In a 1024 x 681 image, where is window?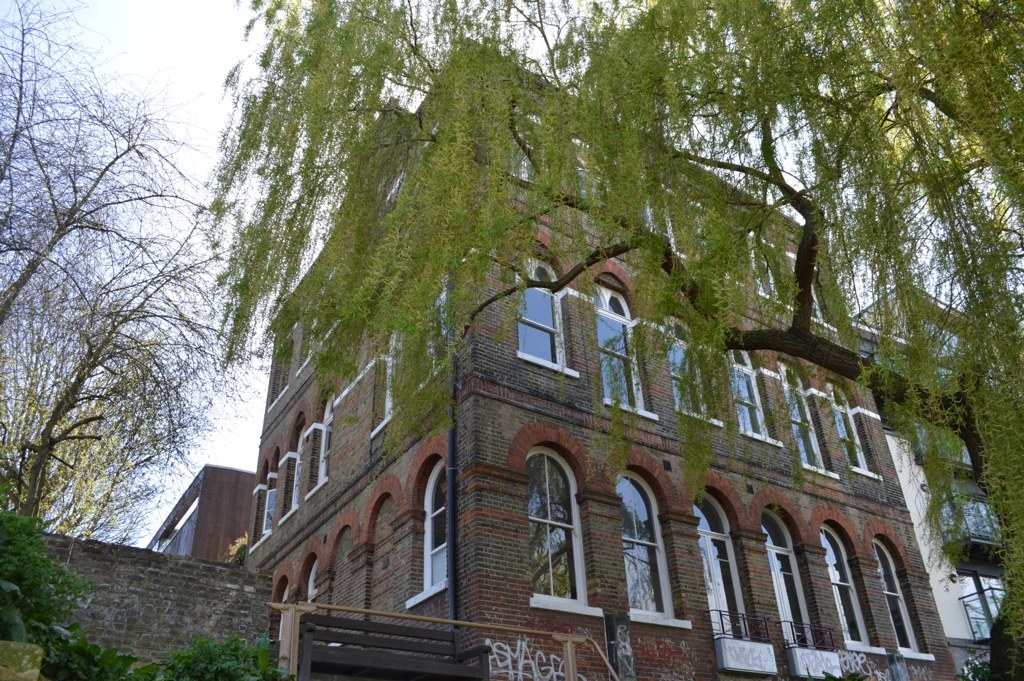
[829,383,864,471].
